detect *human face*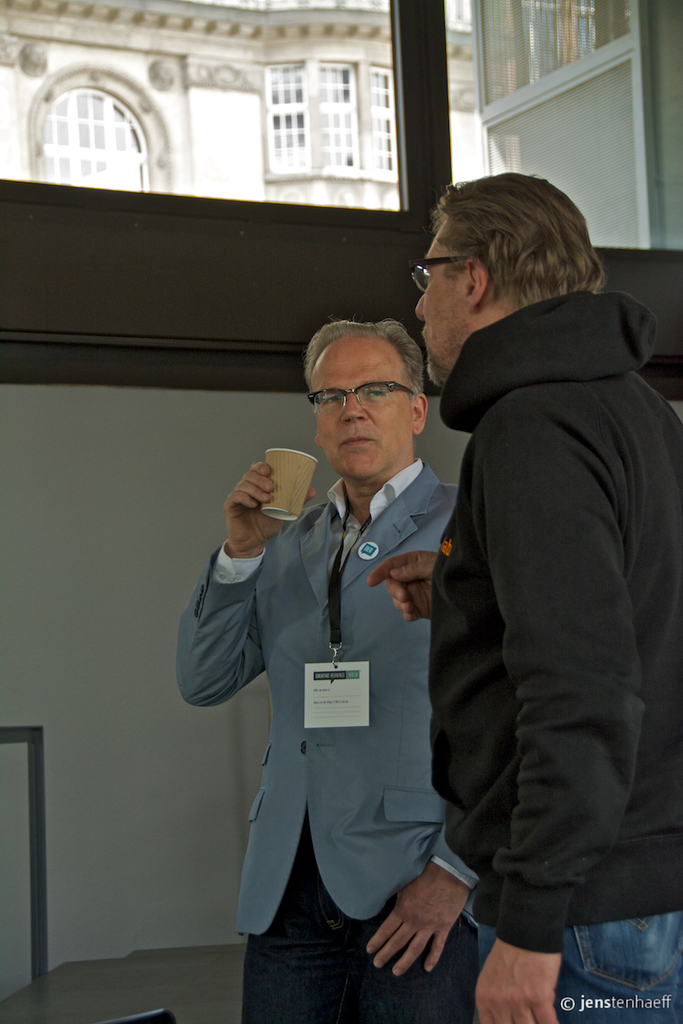
x1=317 y1=332 x2=416 y2=471
